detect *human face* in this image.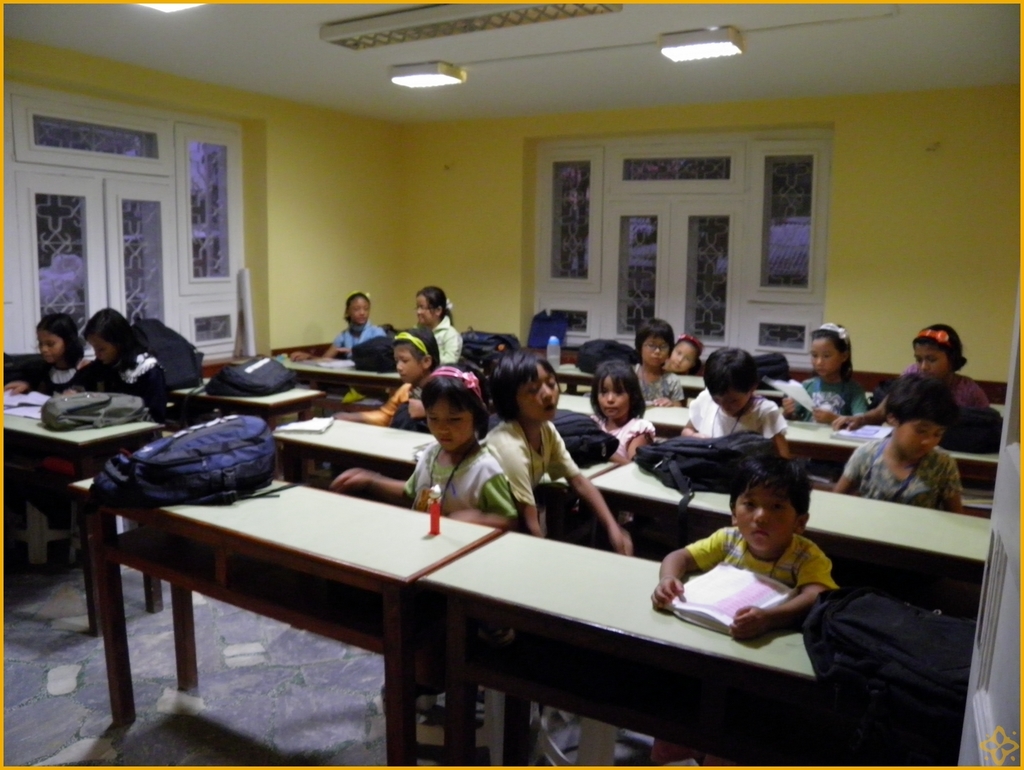
Detection: detection(88, 331, 115, 366).
